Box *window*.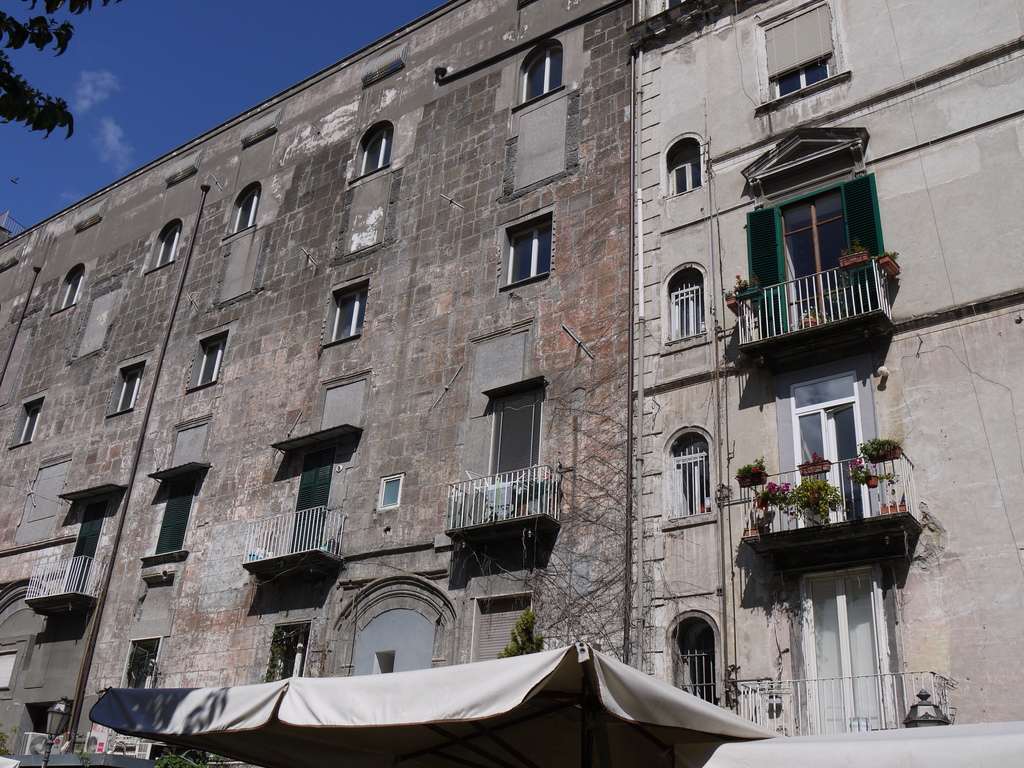
Rect(665, 273, 710, 336).
